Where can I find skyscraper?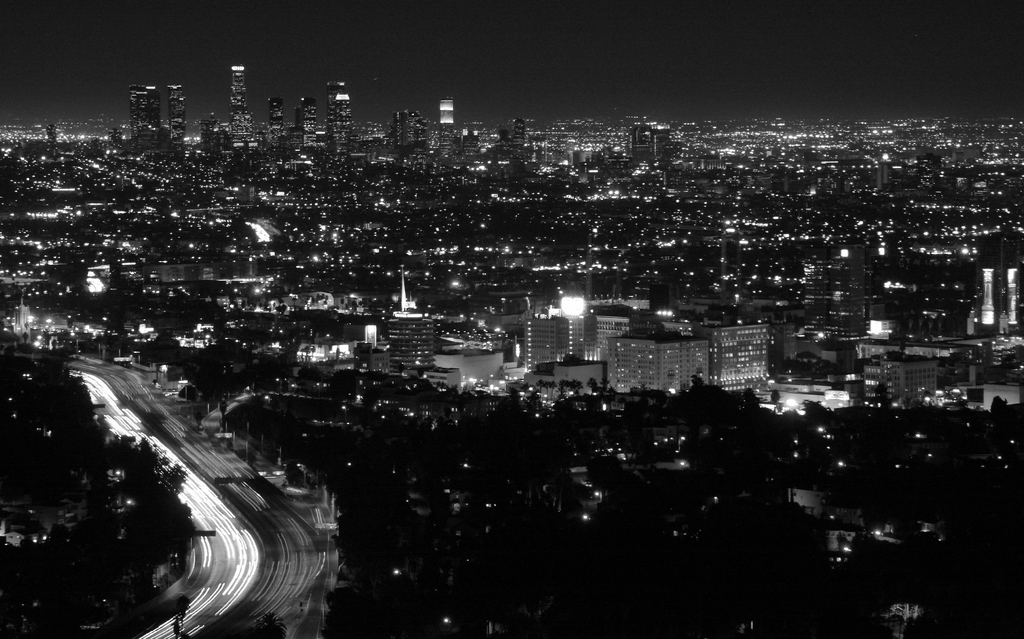
You can find it at 230/65/252/137.
